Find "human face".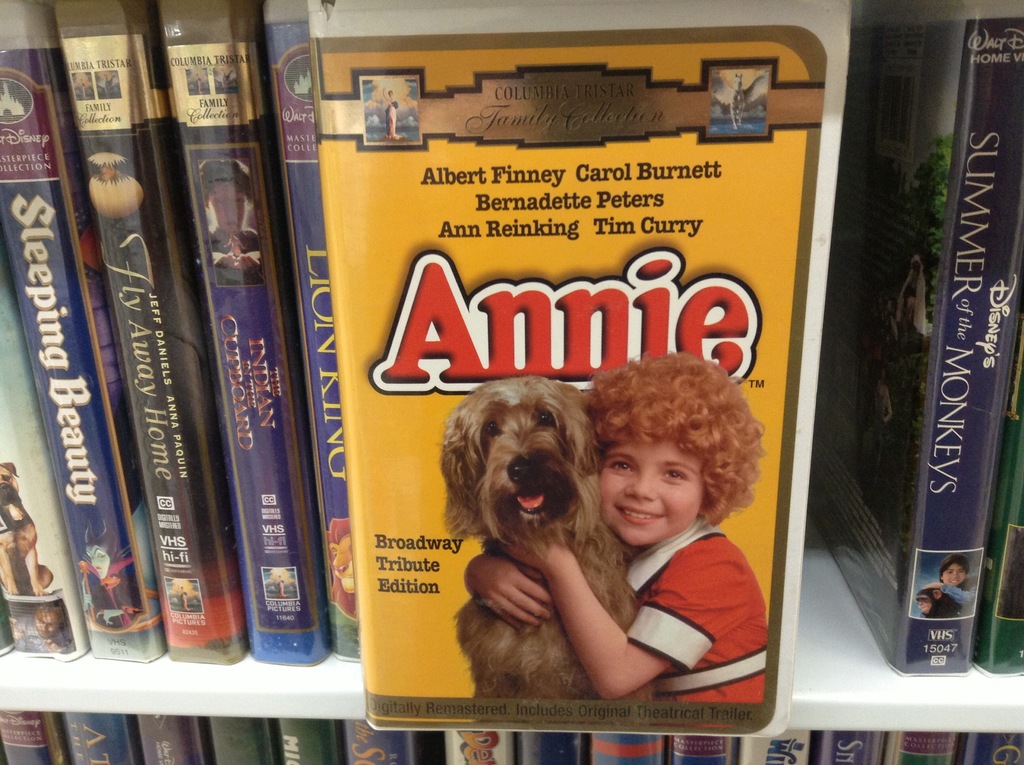
(596,424,703,545).
